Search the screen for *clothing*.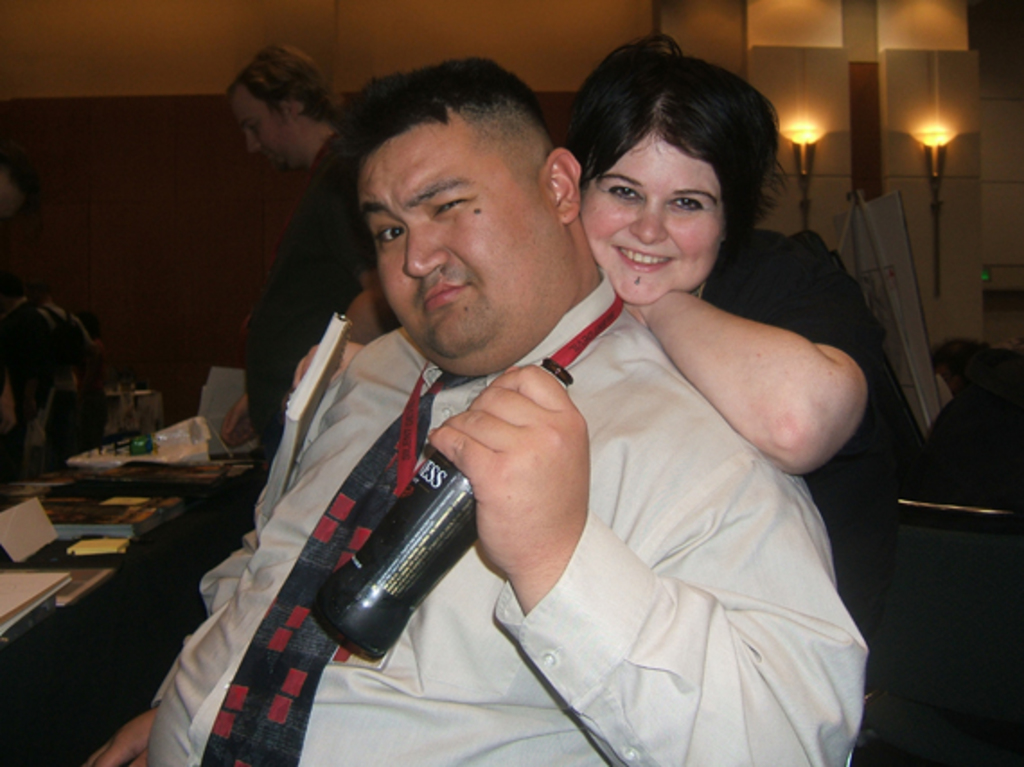
Found at bbox=[708, 230, 922, 663].
